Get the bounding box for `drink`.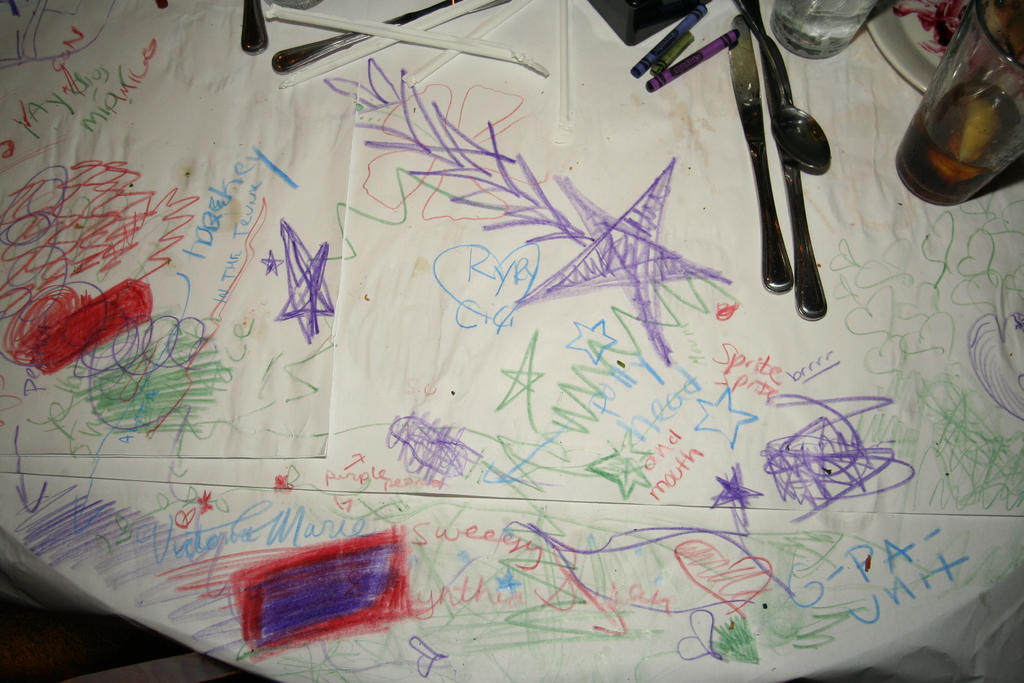
{"x1": 774, "y1": 0, "x2": 875, "y2": 40}.
